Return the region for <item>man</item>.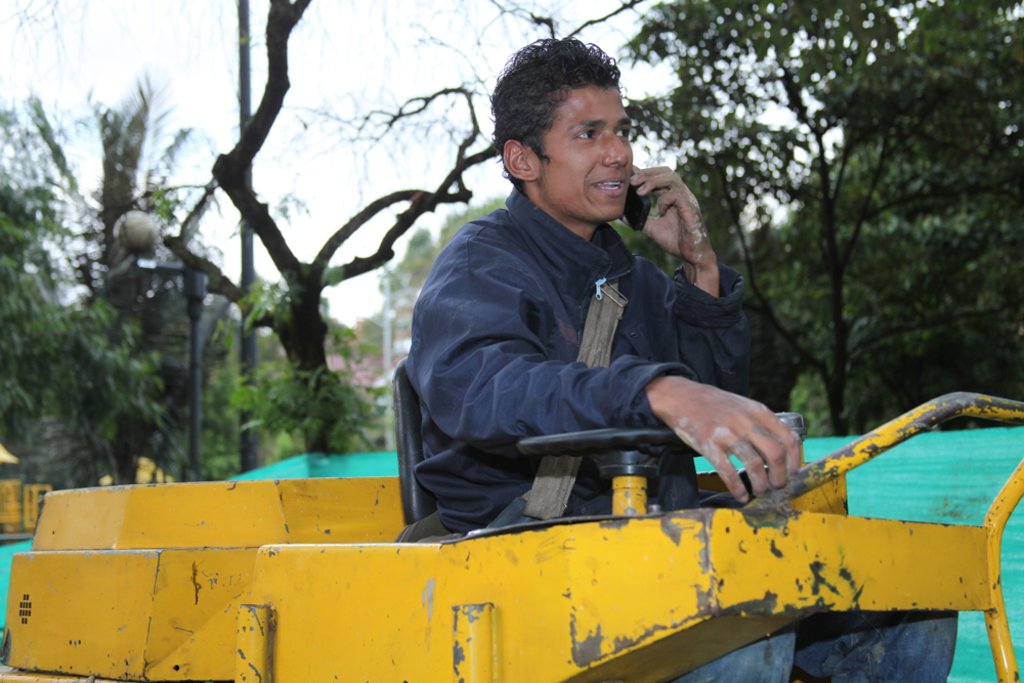
[x1=384, y1=68, x2=805, y2=551].
